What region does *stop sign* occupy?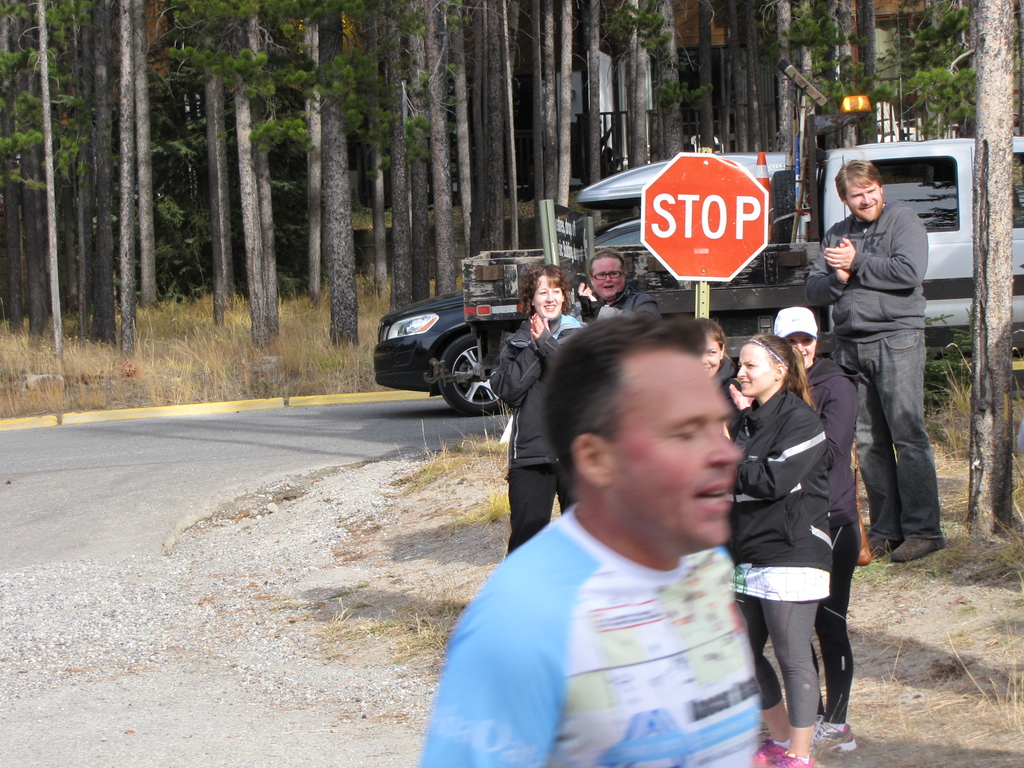
BBox(639, 150, 771, 283).
